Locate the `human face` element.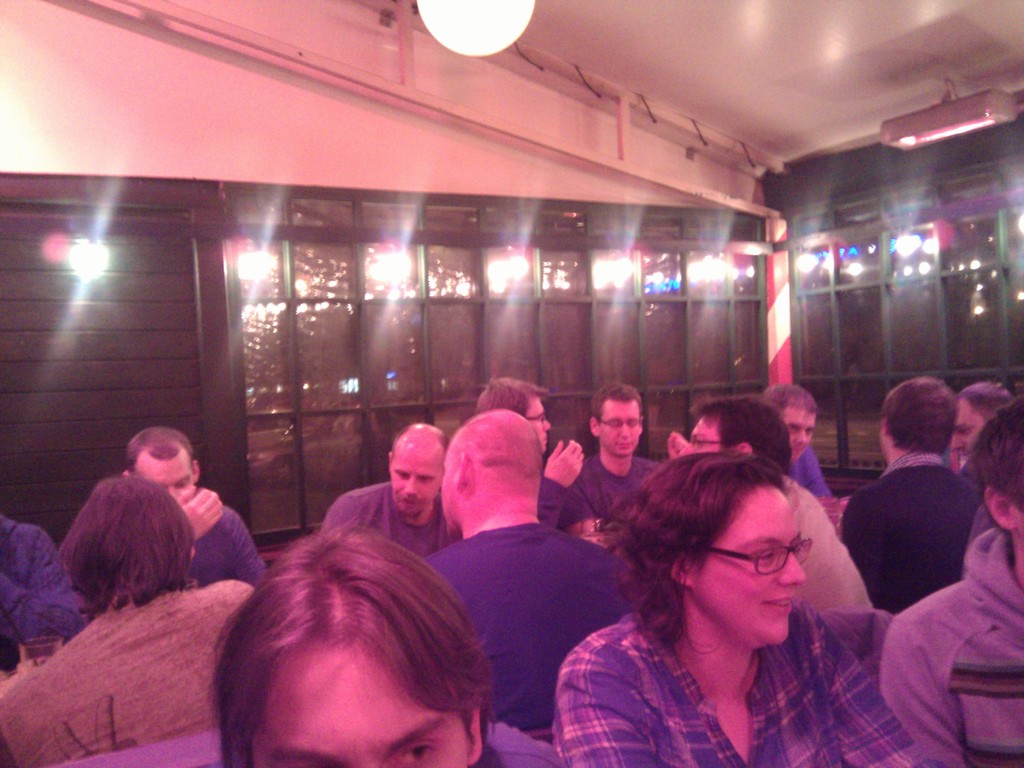
Element bbox: (782, 399, 817, 465).
